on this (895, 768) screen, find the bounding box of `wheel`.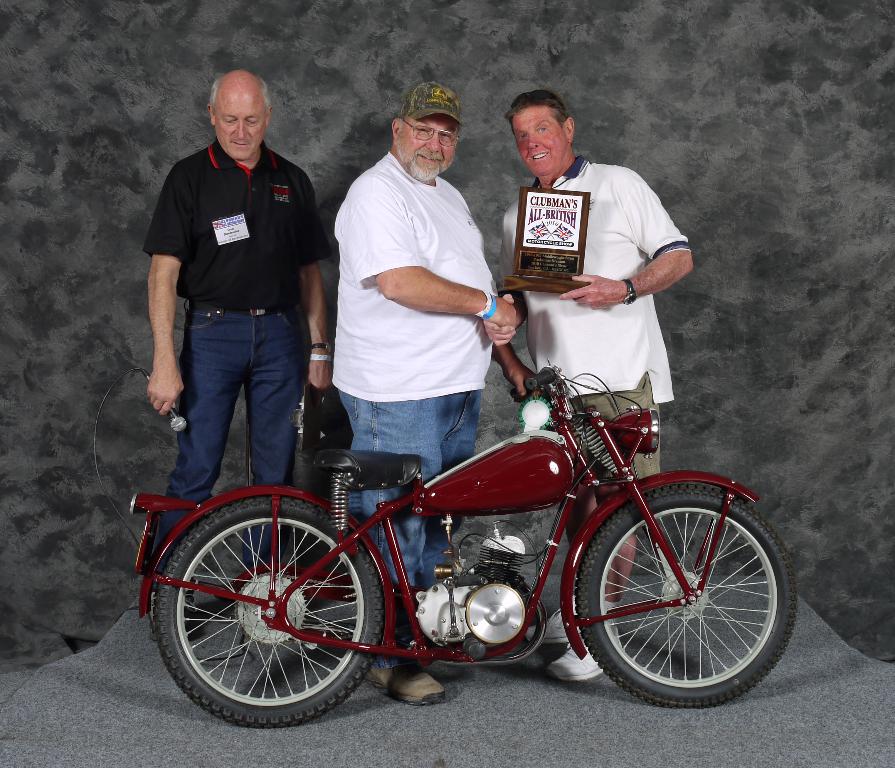
Bounding box: [left=161, top=505, right=361, bottom=724].
